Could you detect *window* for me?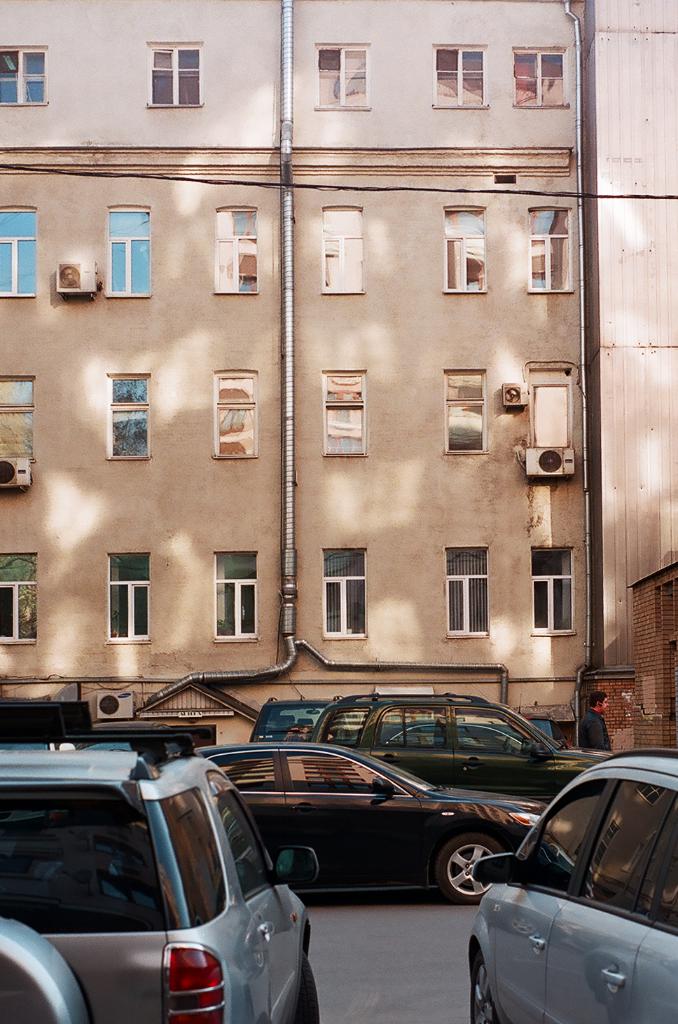
Detection result: left=106, top=207, right=152, bottom=301.
